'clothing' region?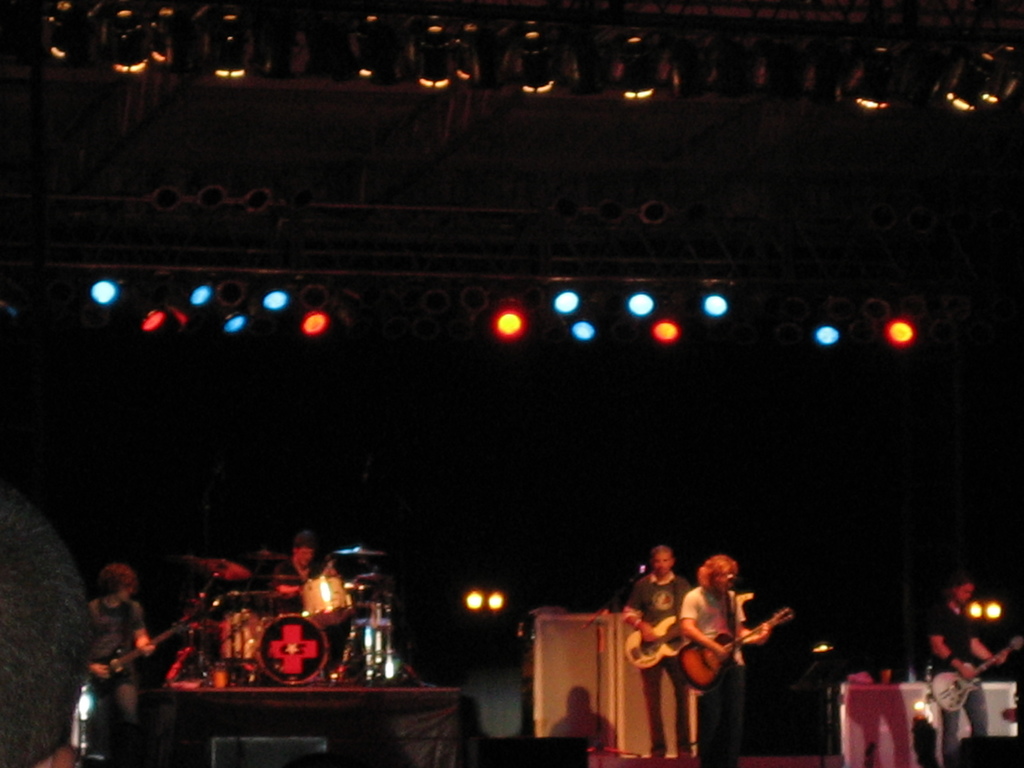
box(934, 598, 991, 758)
